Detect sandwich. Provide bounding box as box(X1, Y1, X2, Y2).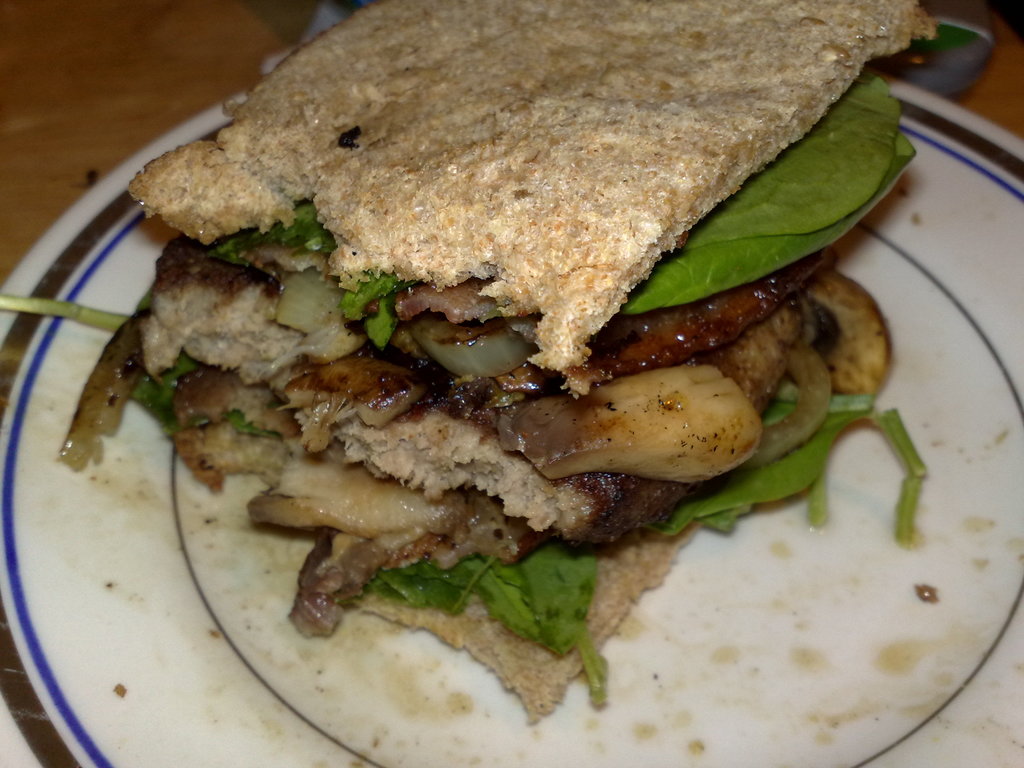
box(115, 0, 941, 721).
